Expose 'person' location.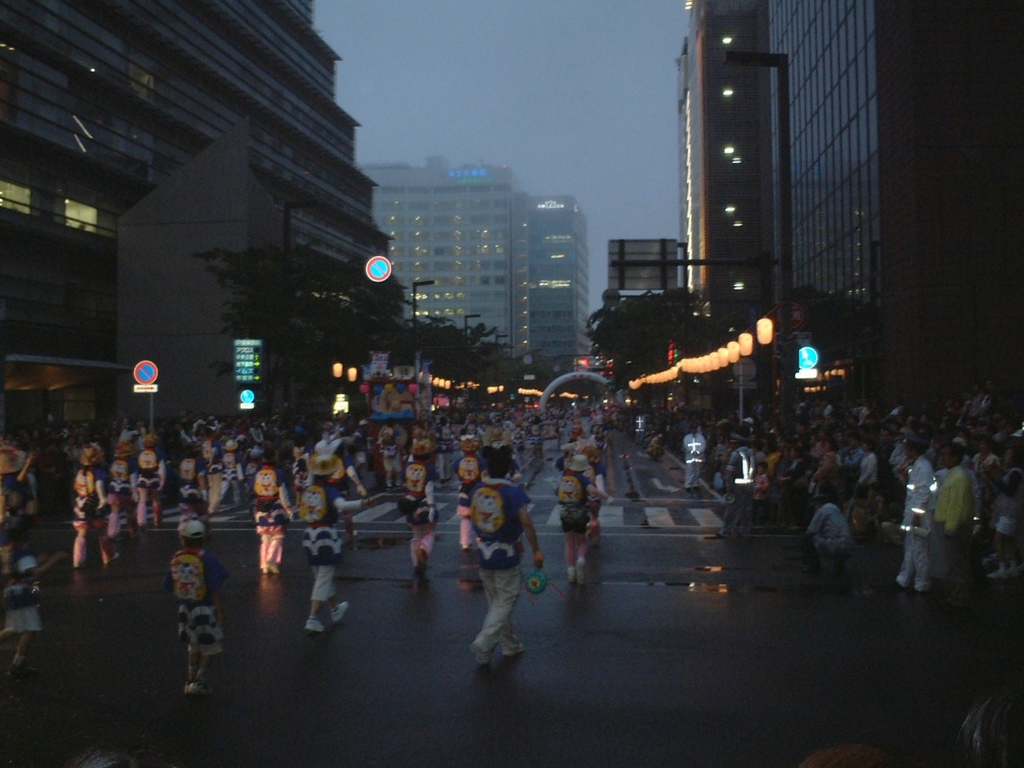
Exposed at 159/521/227/697.
